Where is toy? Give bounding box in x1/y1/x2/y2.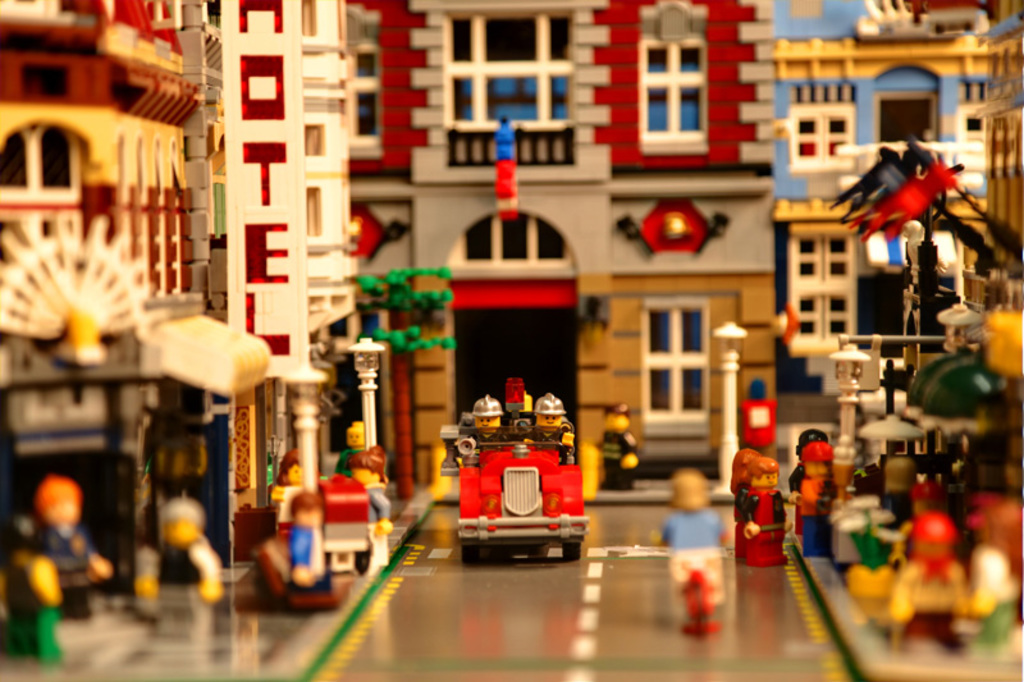
273/440/307/523.
